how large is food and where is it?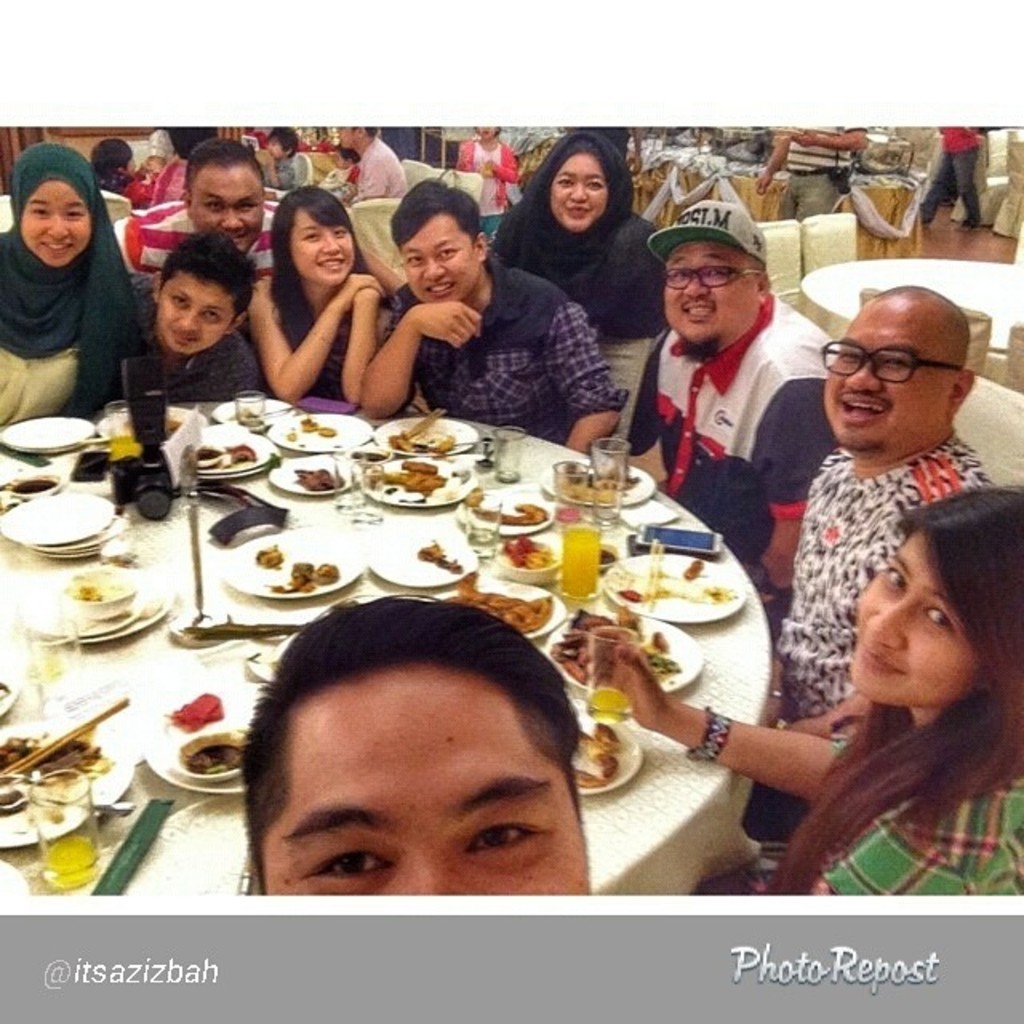
Bounding box: select_region(389, 427, 443, 458).
